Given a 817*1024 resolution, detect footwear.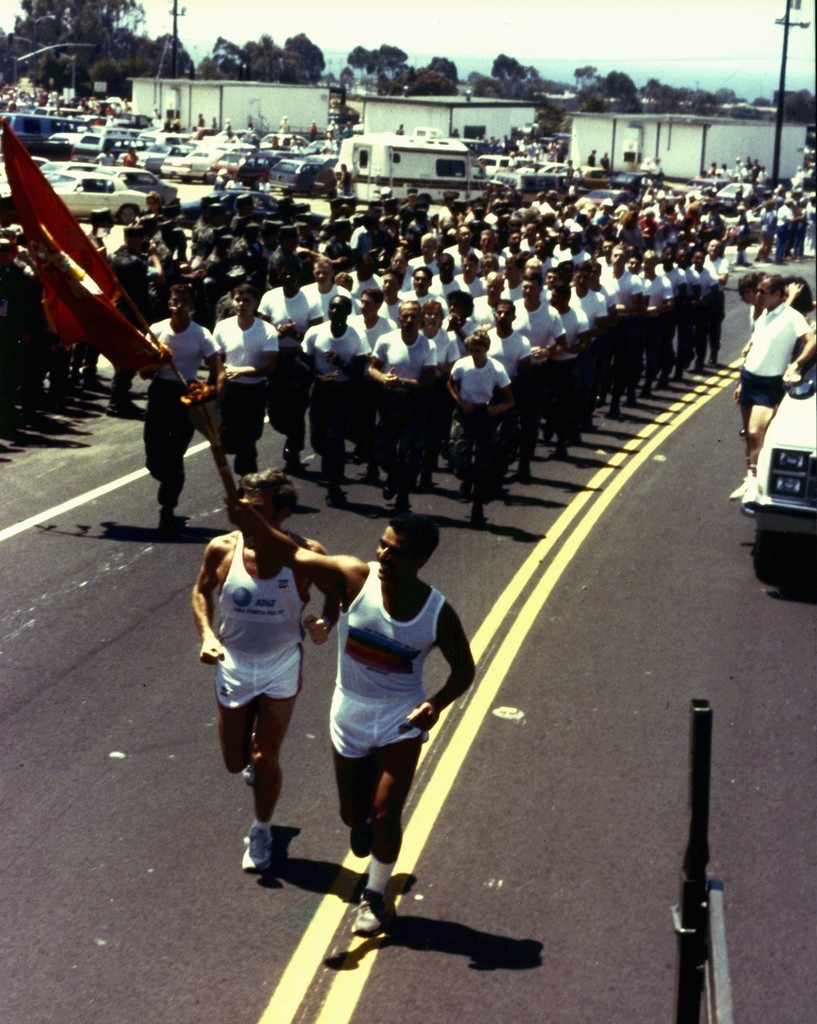
<region>351, 887, 393, 940</region>.
